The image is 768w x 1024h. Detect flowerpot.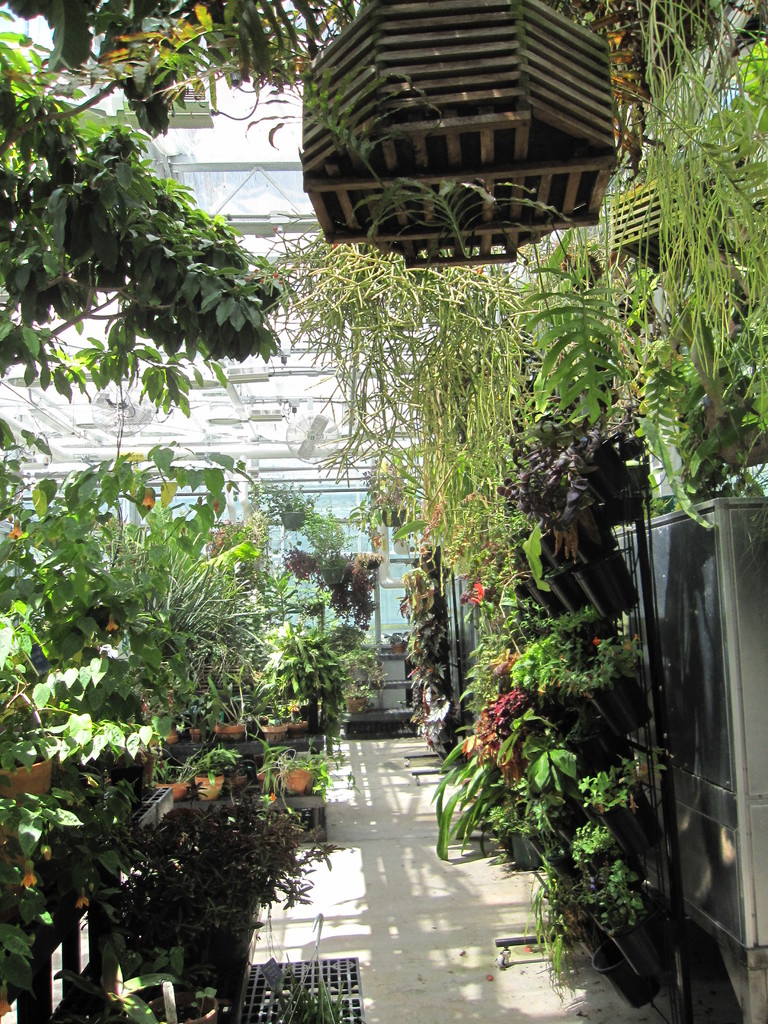
Detection: bbox(387, 639, 408, 655).
